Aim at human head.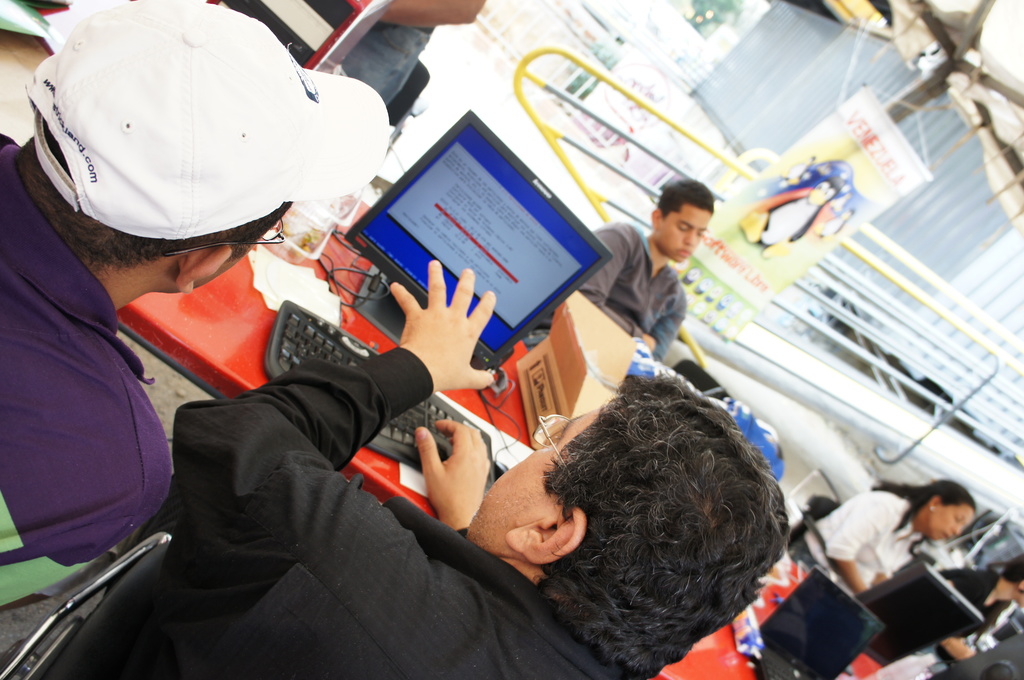
Aimed at x1=649, y1=179, x2=716, y2=264.
